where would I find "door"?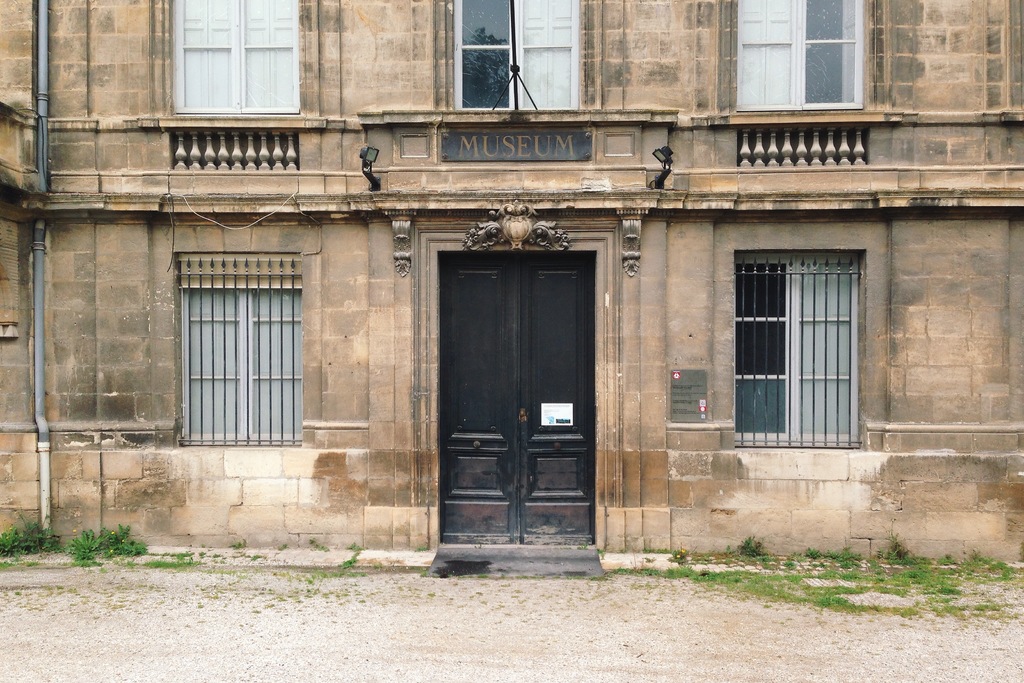
At {"x1": 433, "y1": 246, "x2": 606, "y2": 557}.
